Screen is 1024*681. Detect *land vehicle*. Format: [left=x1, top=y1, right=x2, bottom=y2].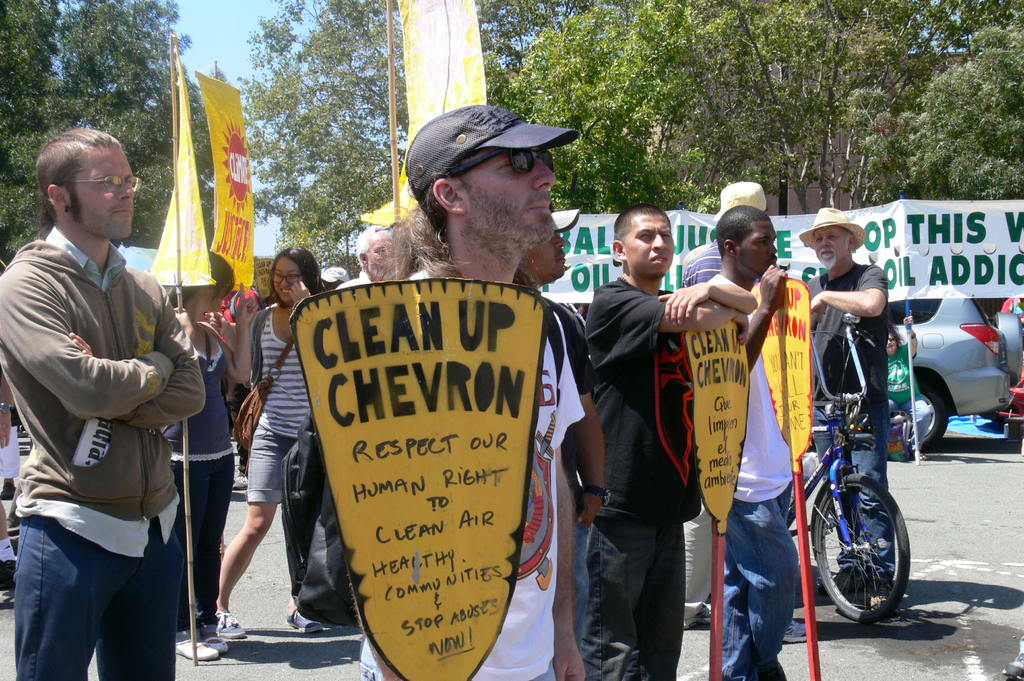
[left=908, top=282, right=1016, bottom=458].
